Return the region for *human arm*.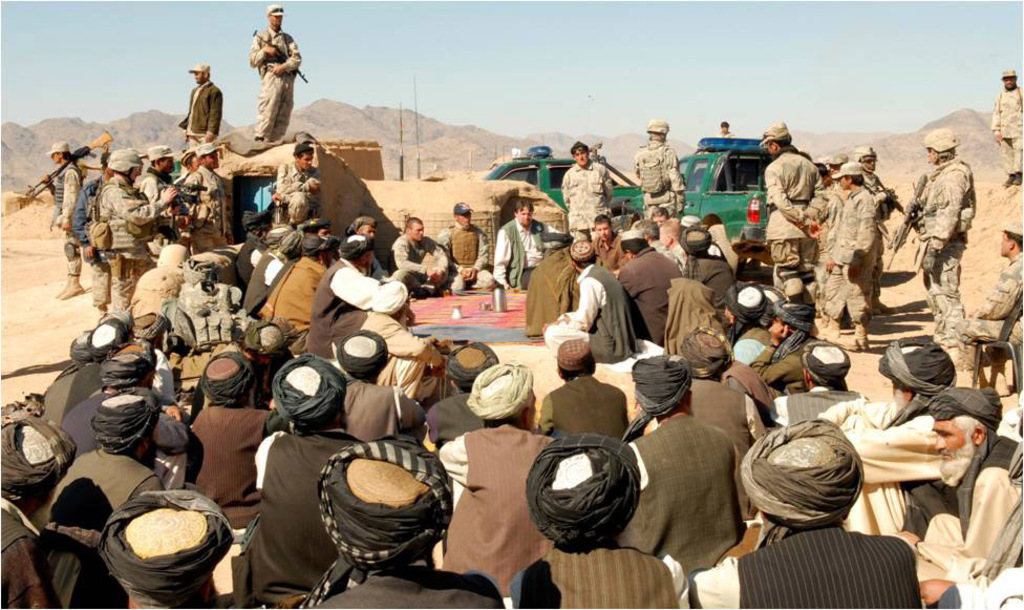
551, 279, 601, 334.
